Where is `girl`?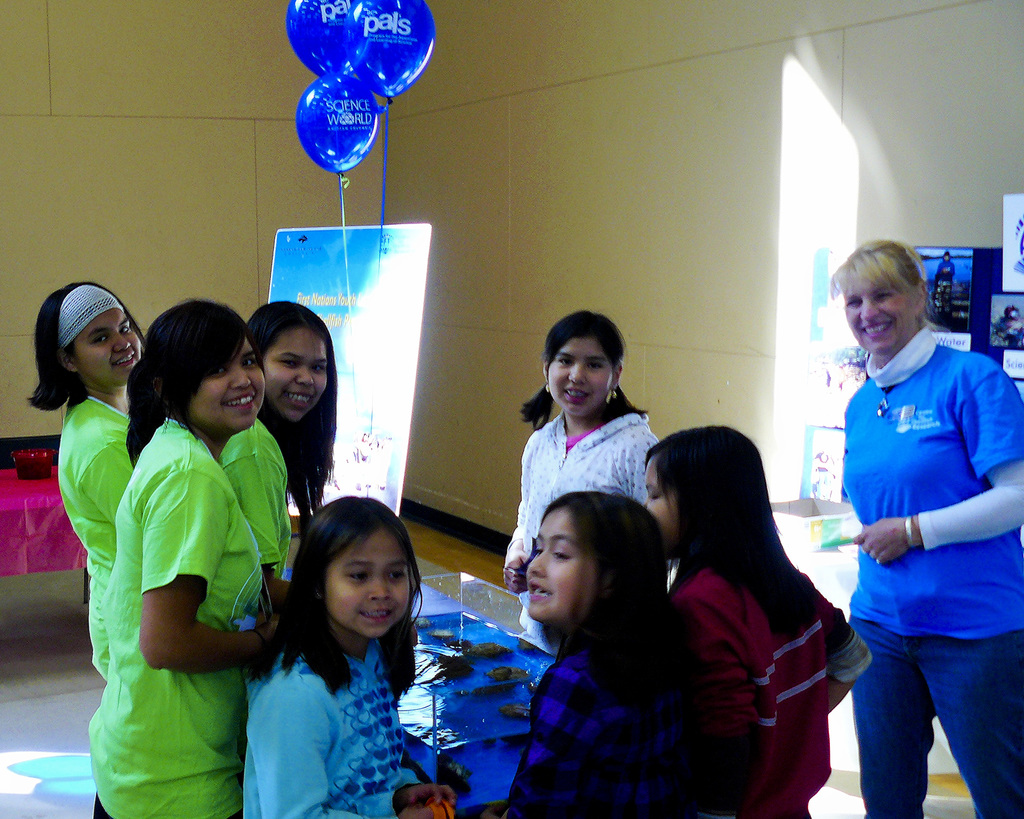
[24,278,145,672].
